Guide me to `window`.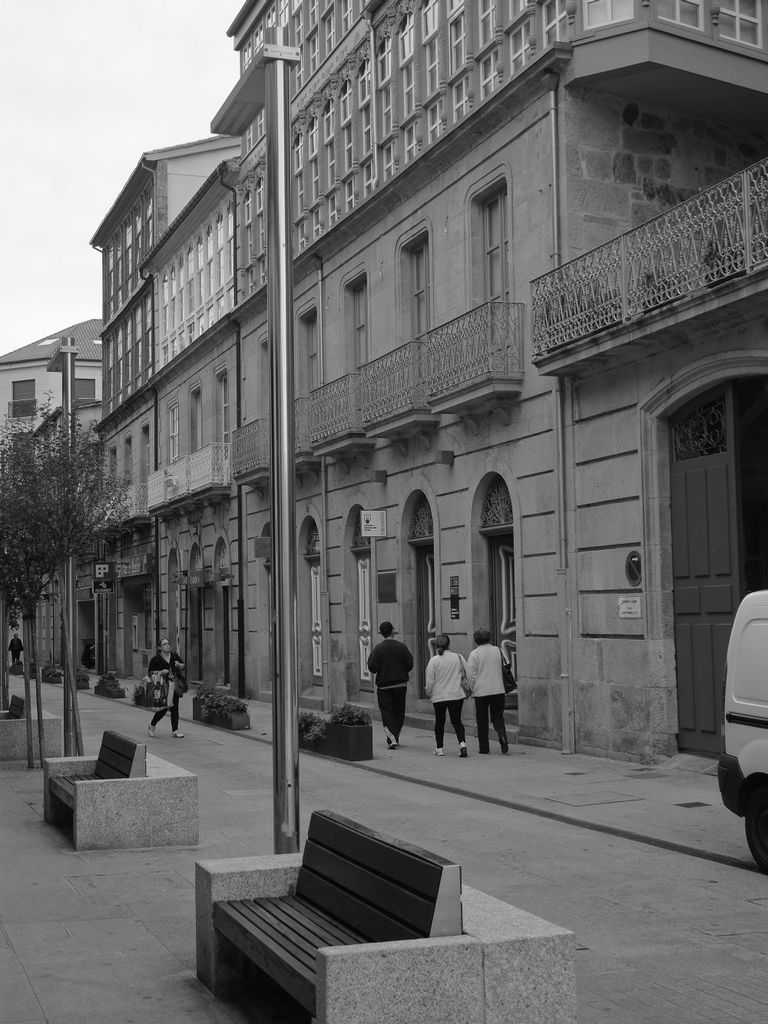
Guidance: <box>185,391,201,458</box>.
